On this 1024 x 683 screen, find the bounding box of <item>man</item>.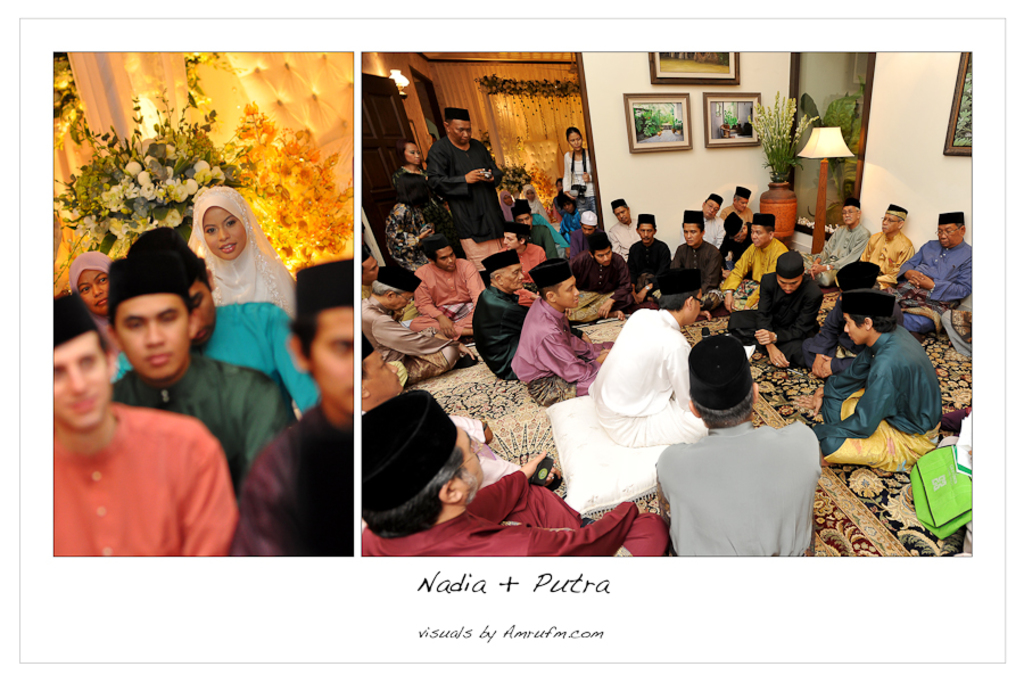
Bounding box: [left=363, top=248, right=424, bottom=320].
